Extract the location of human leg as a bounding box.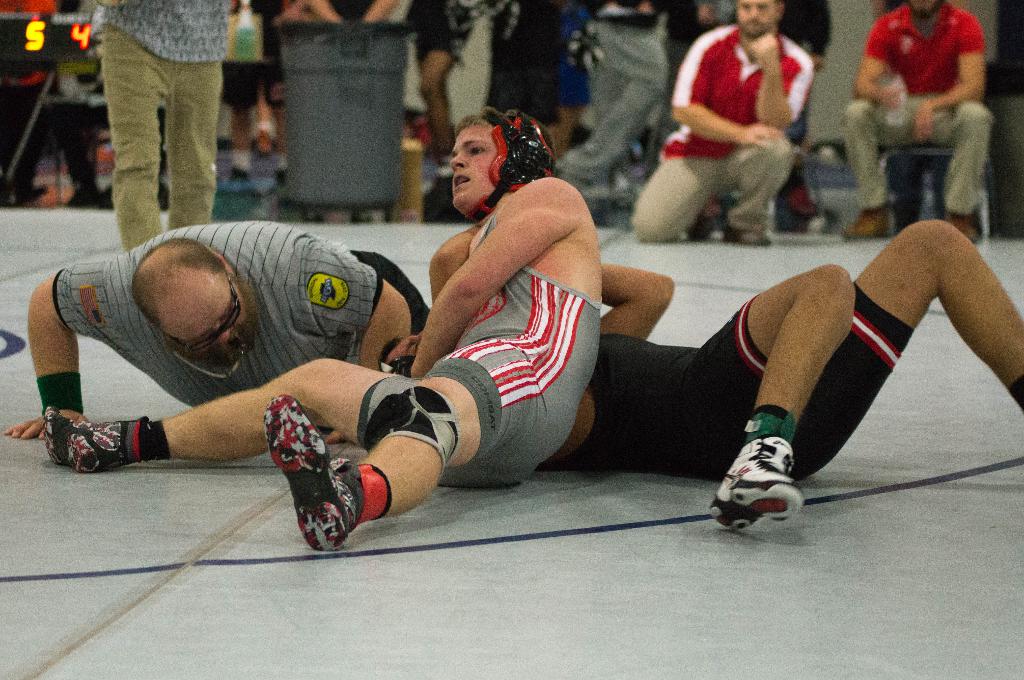
pyautogui.locateOnScreen(632, 150, 724, 243).
